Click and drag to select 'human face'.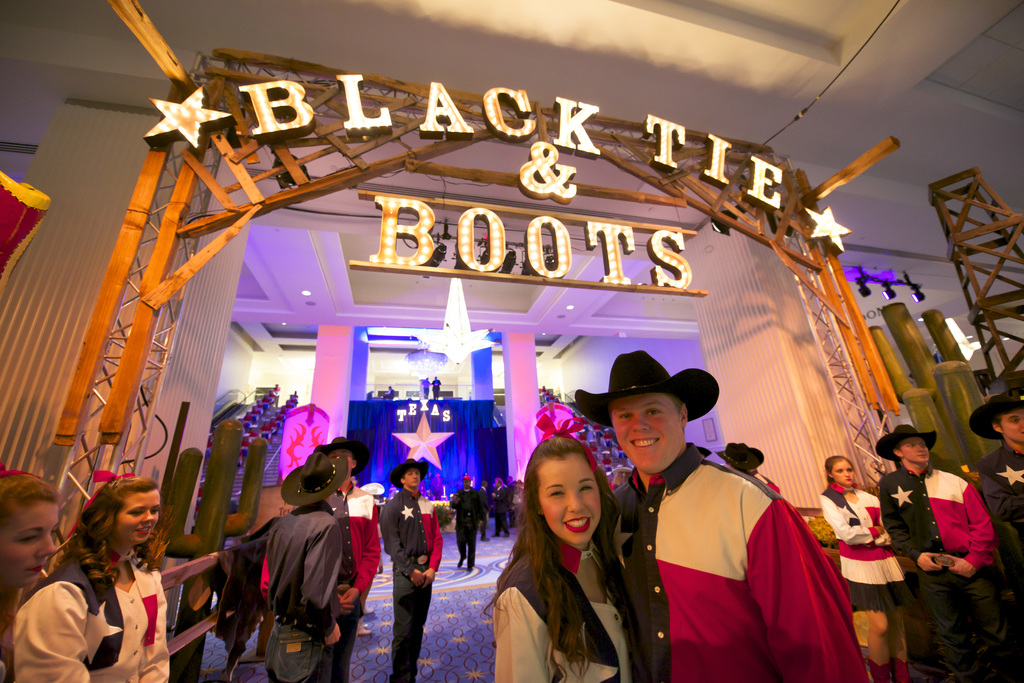
Selection: box=[330, 451, 351, 474].
